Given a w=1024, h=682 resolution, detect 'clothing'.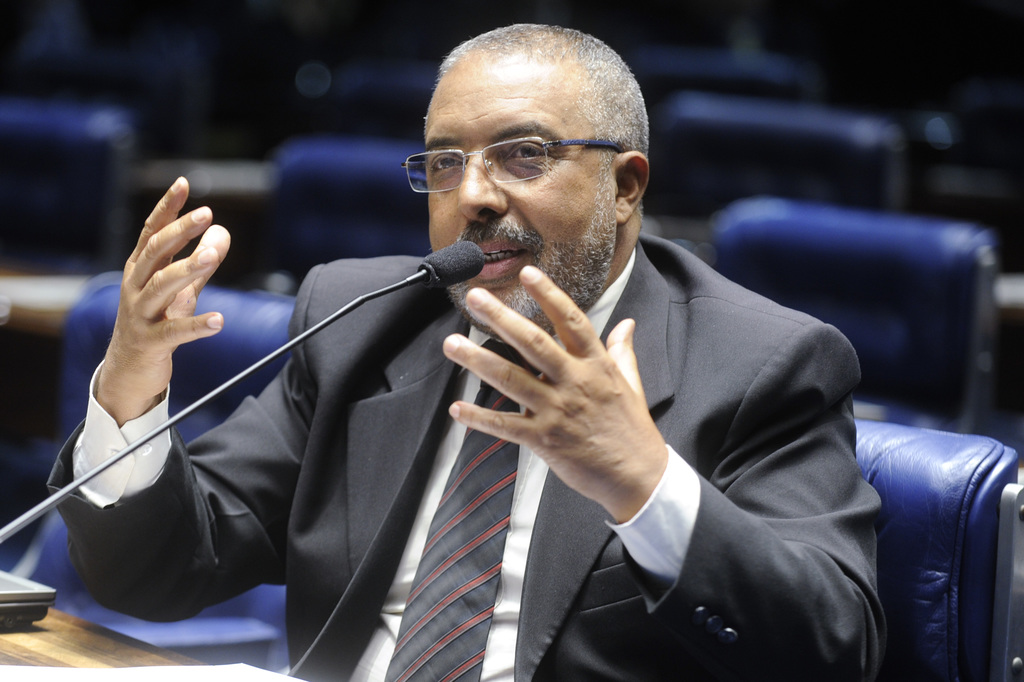
47,234,886,681.
